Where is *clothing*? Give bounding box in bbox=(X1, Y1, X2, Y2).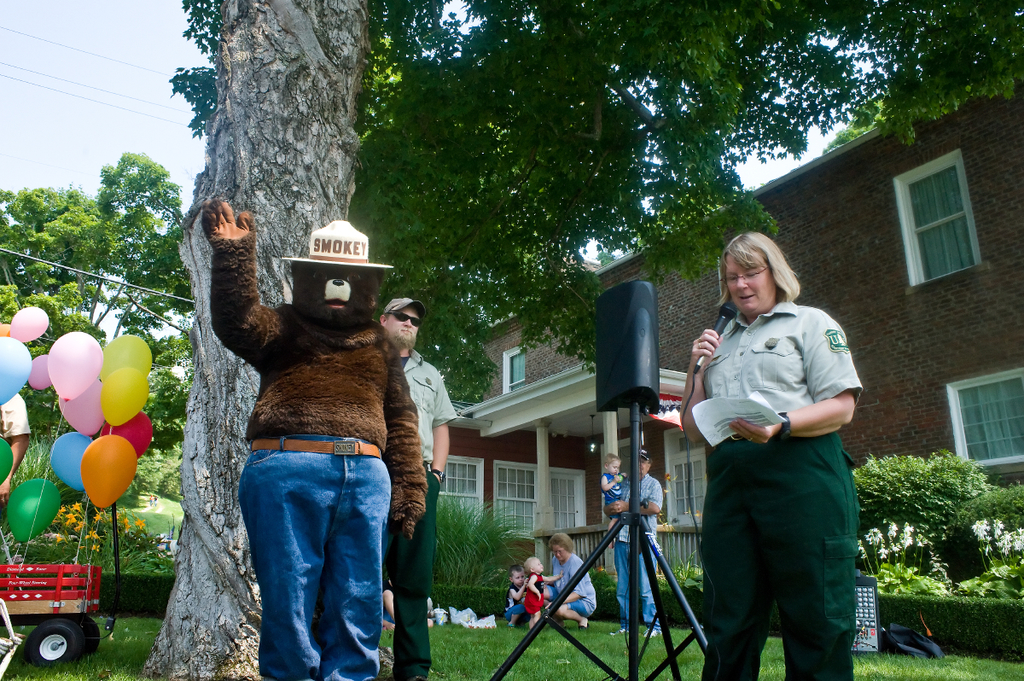
bbox=(503, 586, 526, 620).
